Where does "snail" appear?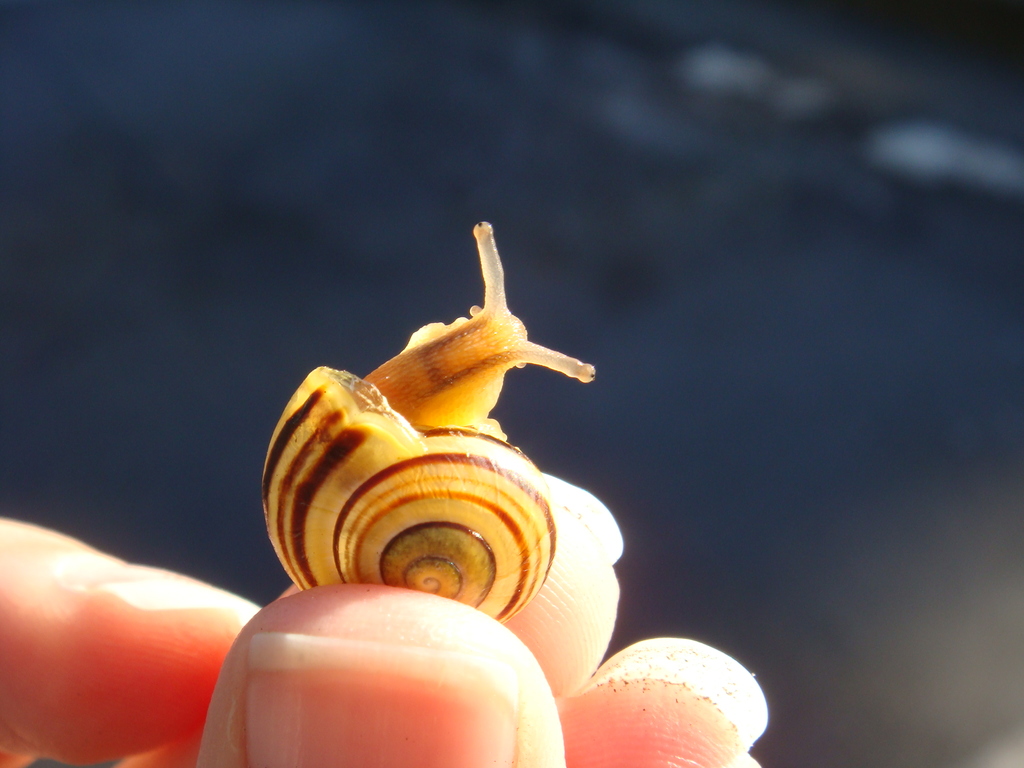
Appears at bbox=(252, 218, 602, 626).
